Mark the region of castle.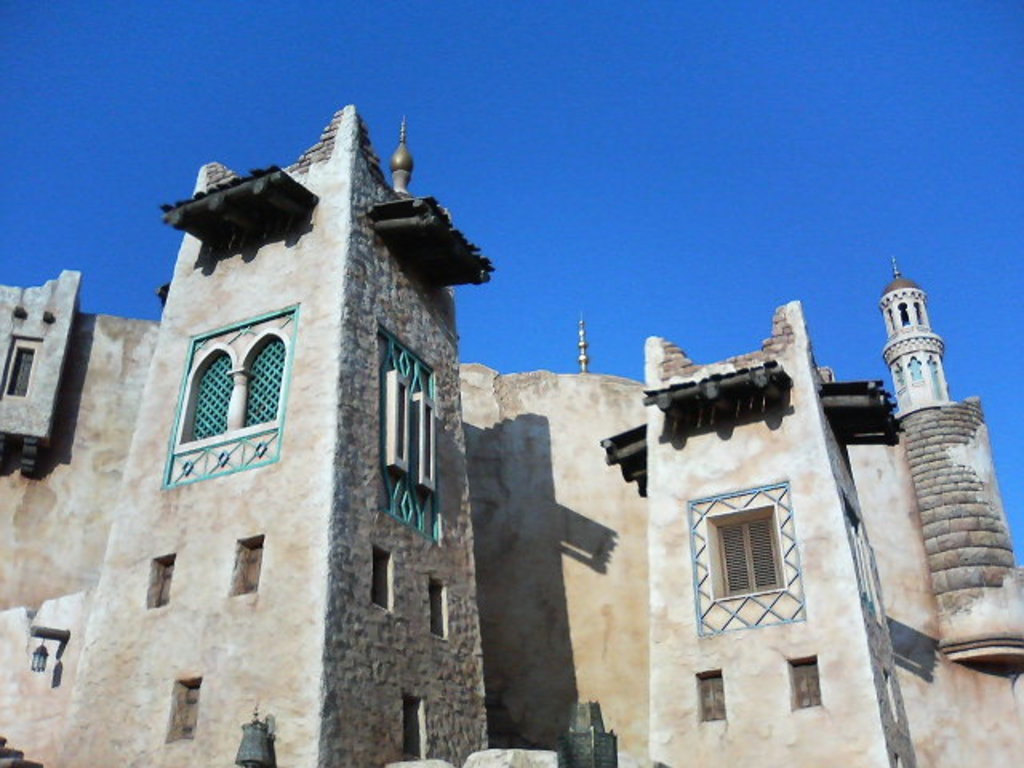
Region: l=0, t=102, r=1022, b=766.
